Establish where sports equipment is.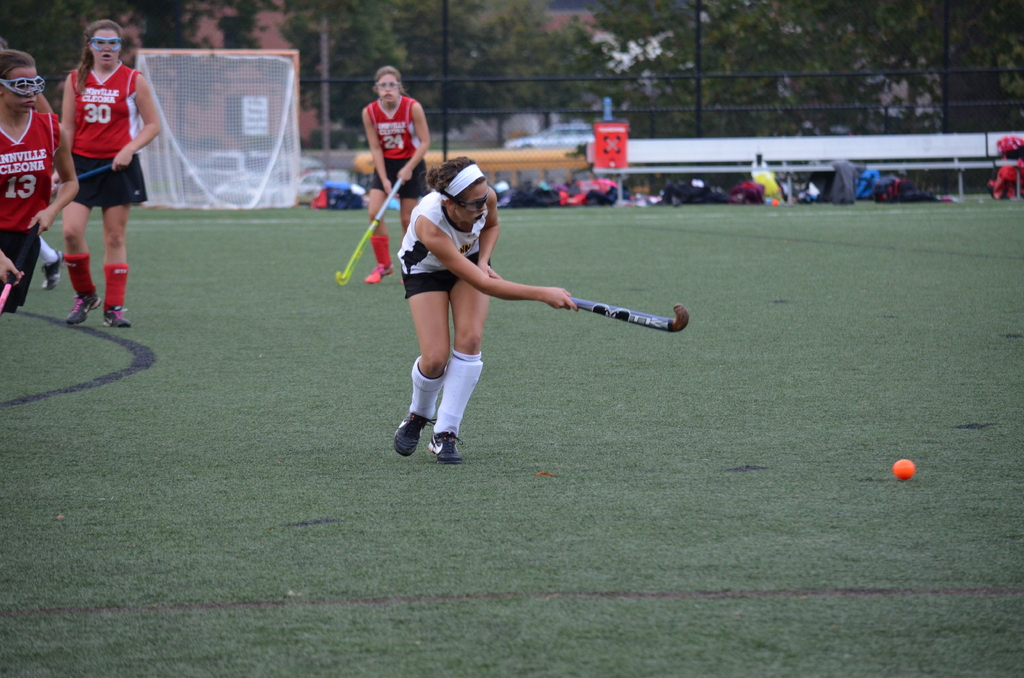
Established at bbox(892, 456, 916, 480).
